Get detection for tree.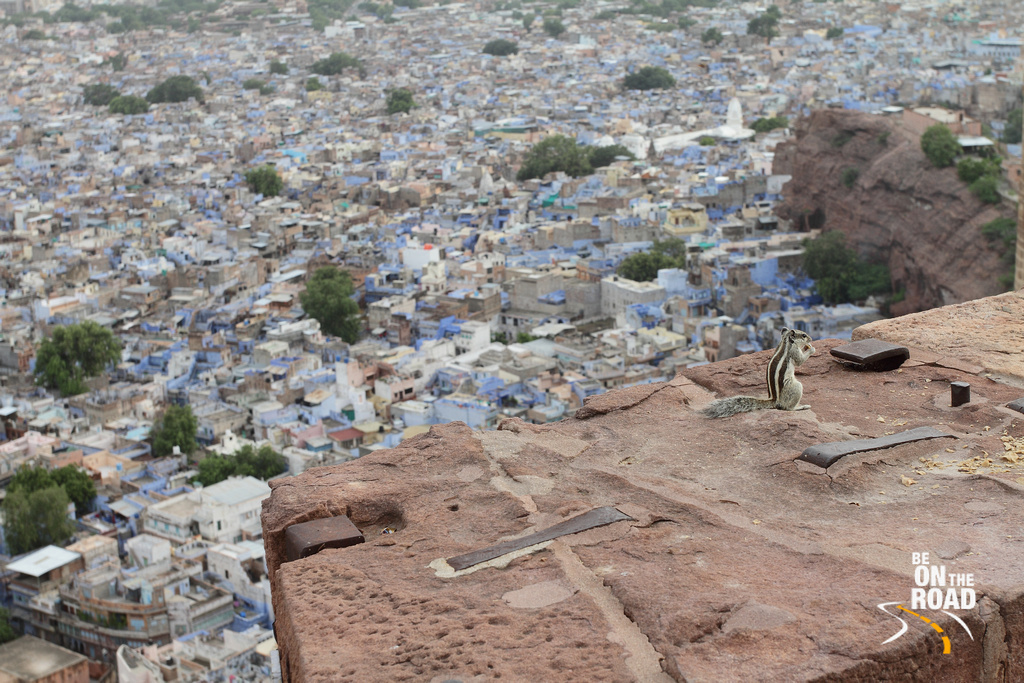
Detection: 389, 91, 422, 114.
